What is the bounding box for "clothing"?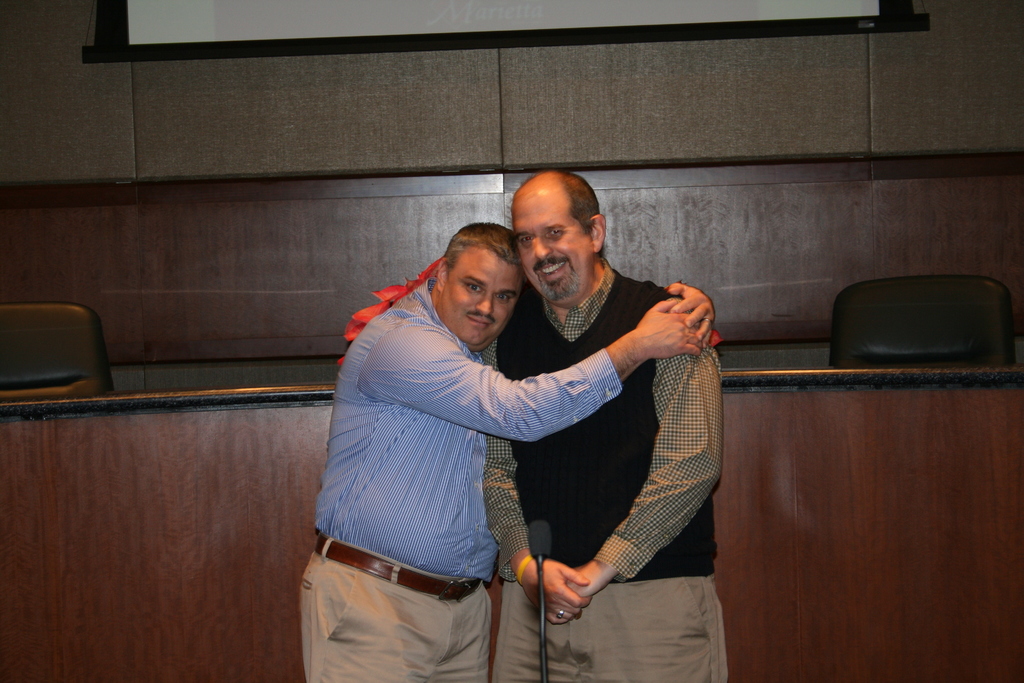
bbox=[490, 166, 737, 678].
